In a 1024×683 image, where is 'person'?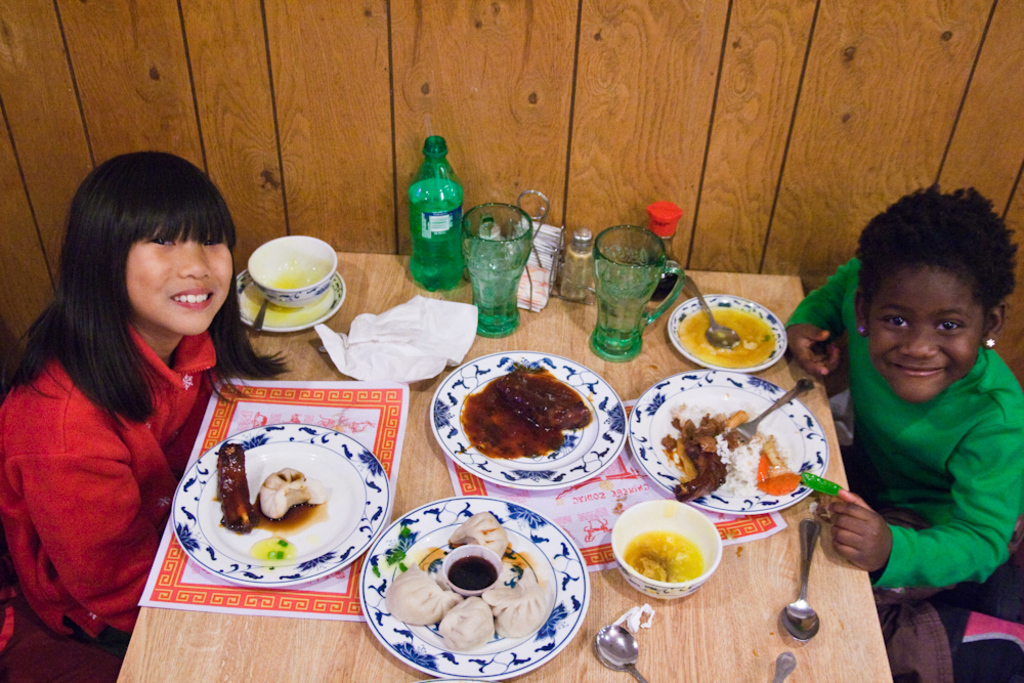
x1=23, y1=121, x2=251, y2=651.
